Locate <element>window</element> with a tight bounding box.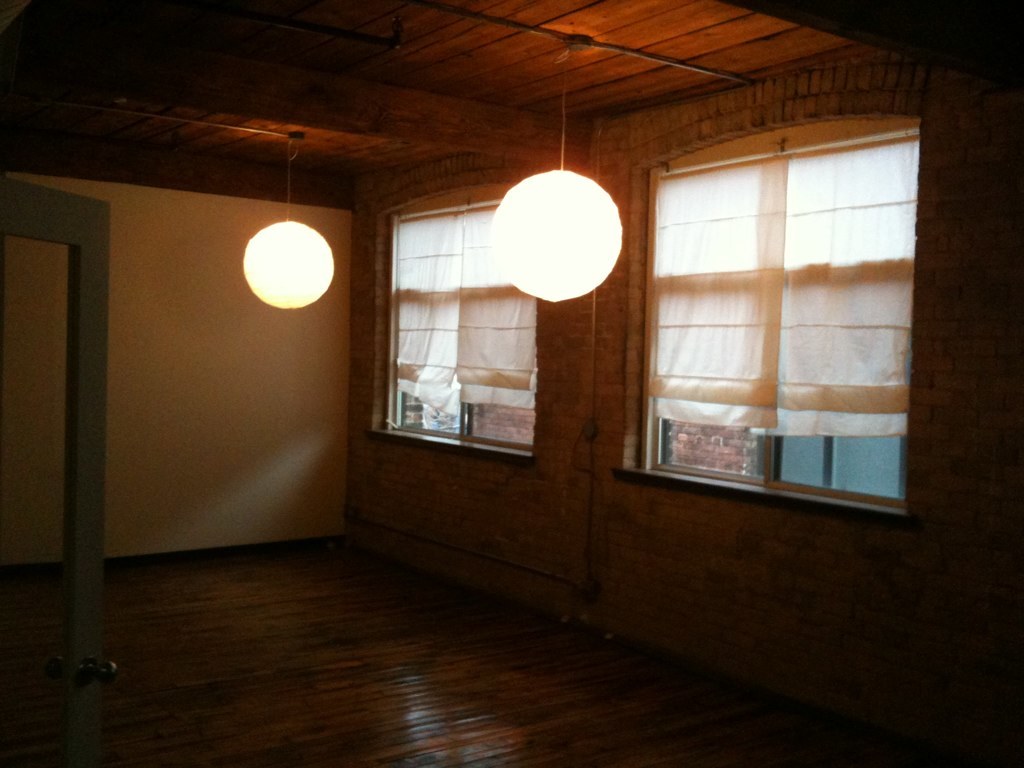
box=[370, 184, 537, 459].
